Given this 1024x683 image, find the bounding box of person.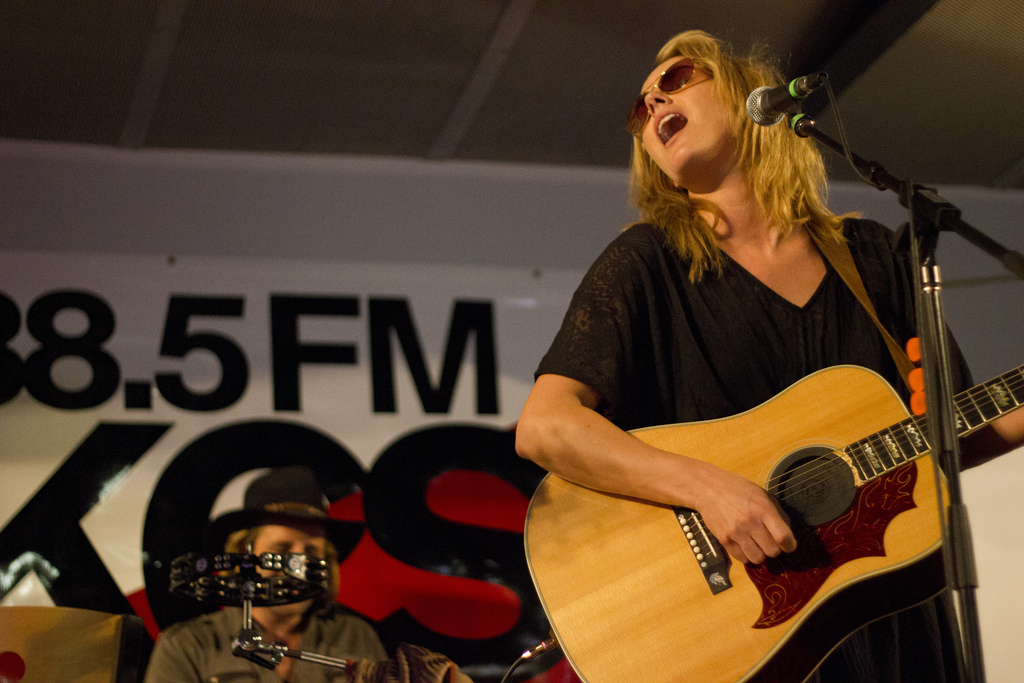
515:27:1023:682.
